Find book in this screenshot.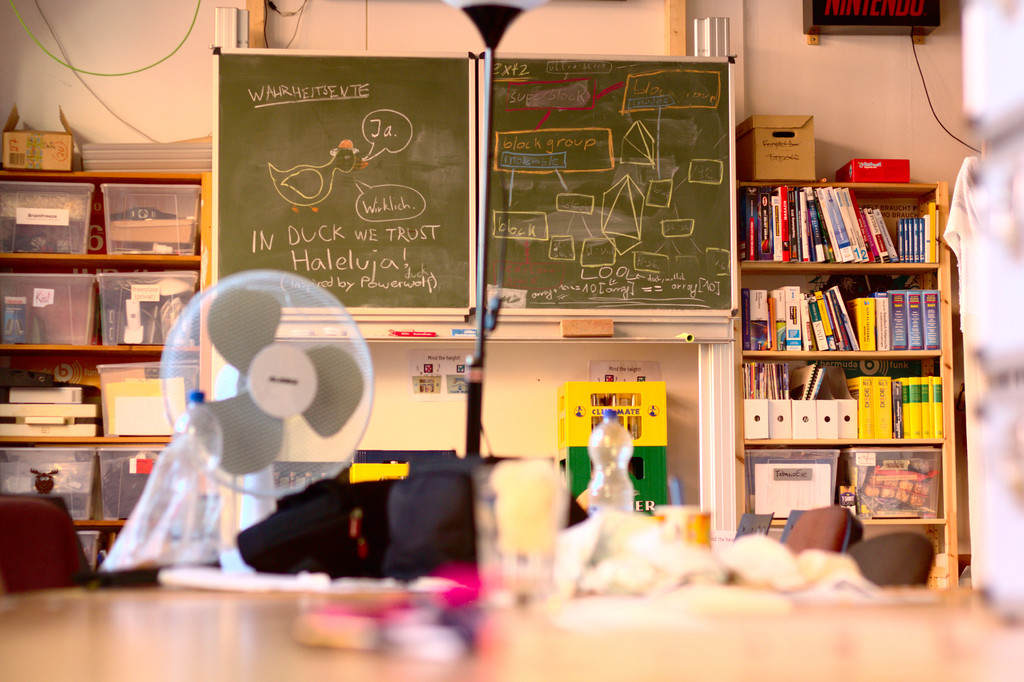
The bounding box for book is 0/417/94/440.
